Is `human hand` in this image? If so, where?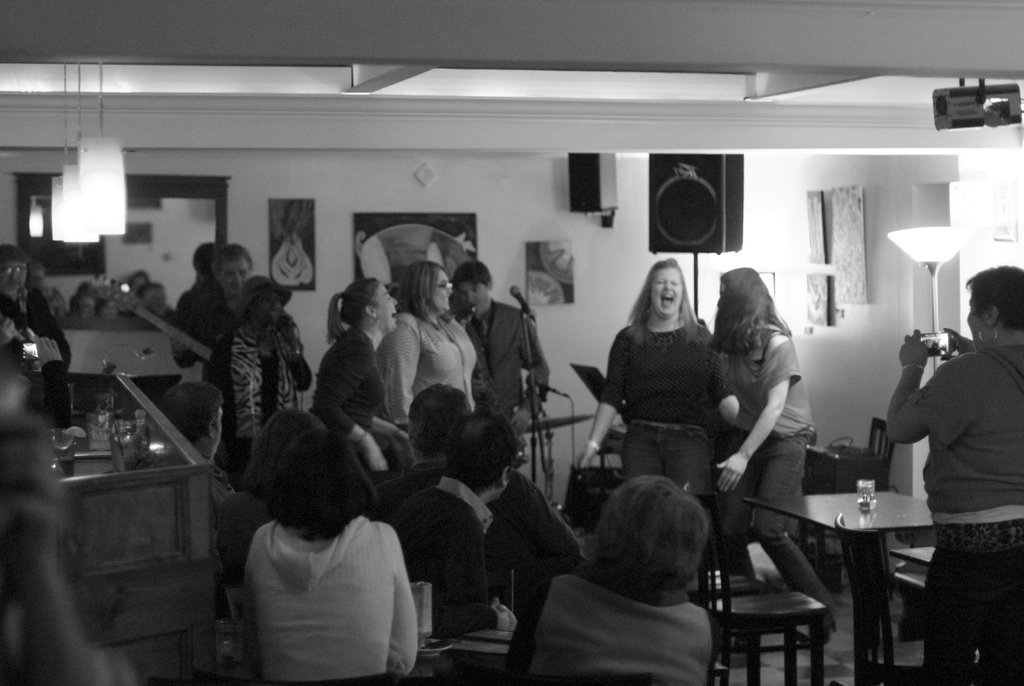
Yes, at 169,332,194,359.
